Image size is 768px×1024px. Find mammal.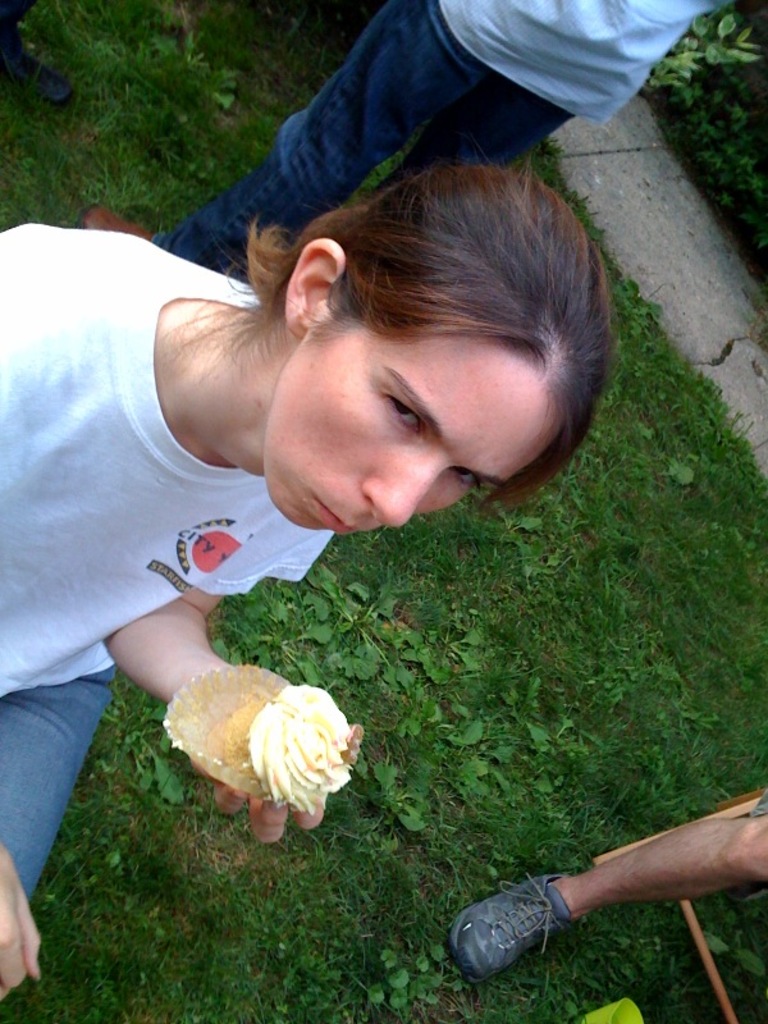
BBox(444, 777, 767, 980).
